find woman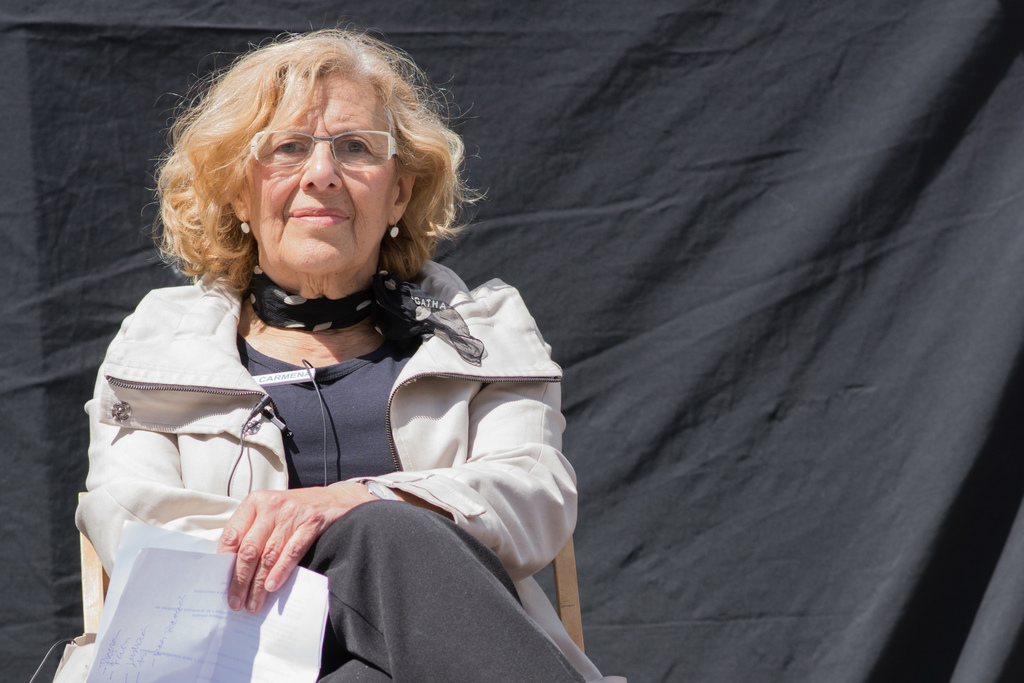
[x1=11, y1=17, x2=643, y2=673]
